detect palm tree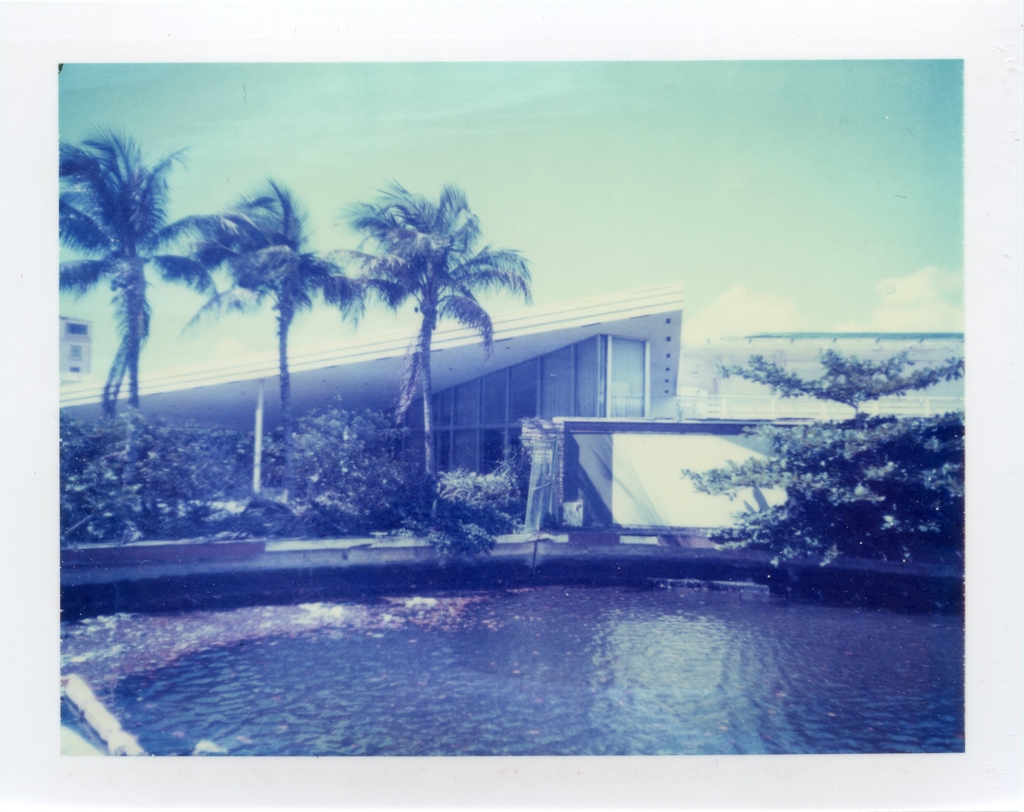
<bbox>328, 174, 530, 487</bbox>
